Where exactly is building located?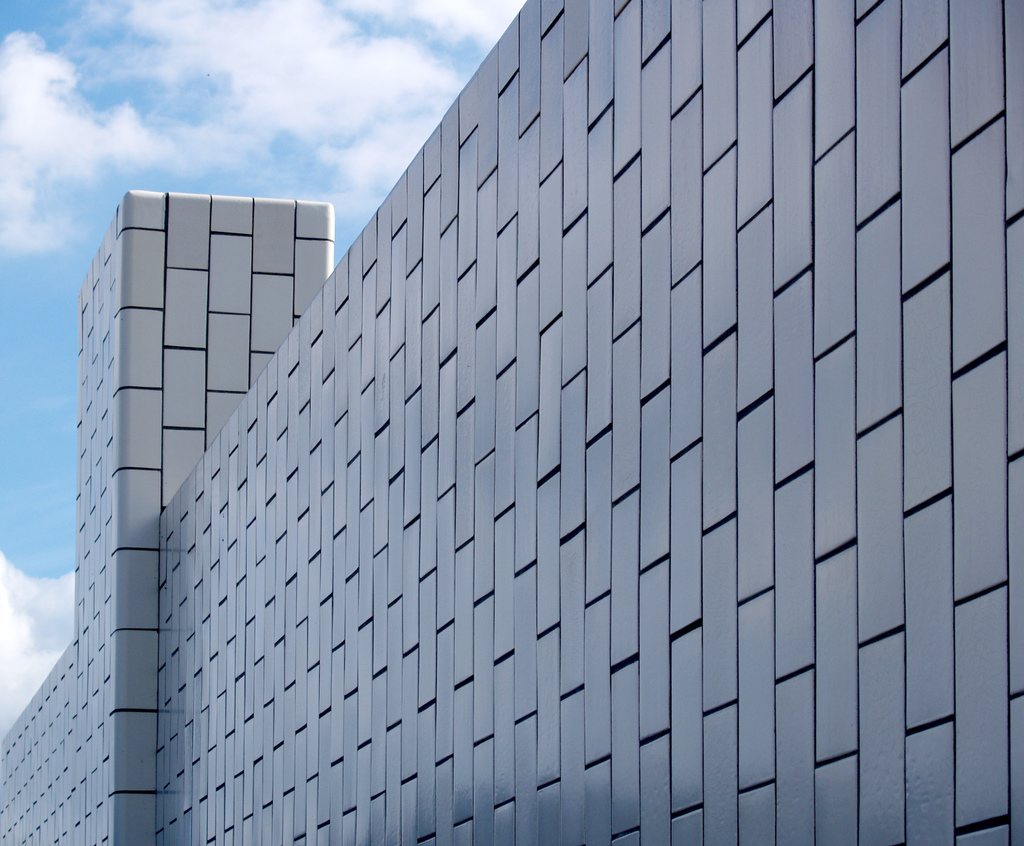
Its bounding box is <box>0,0,1022,845</box>.
